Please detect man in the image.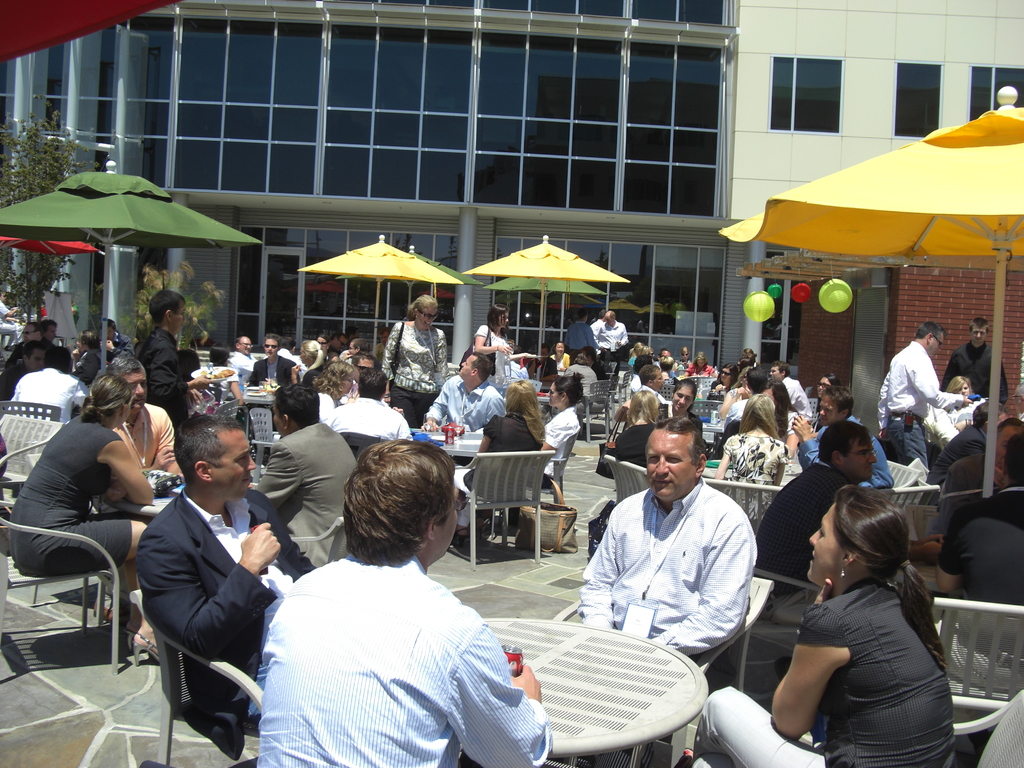
box=[235, 335, 301, 458].
